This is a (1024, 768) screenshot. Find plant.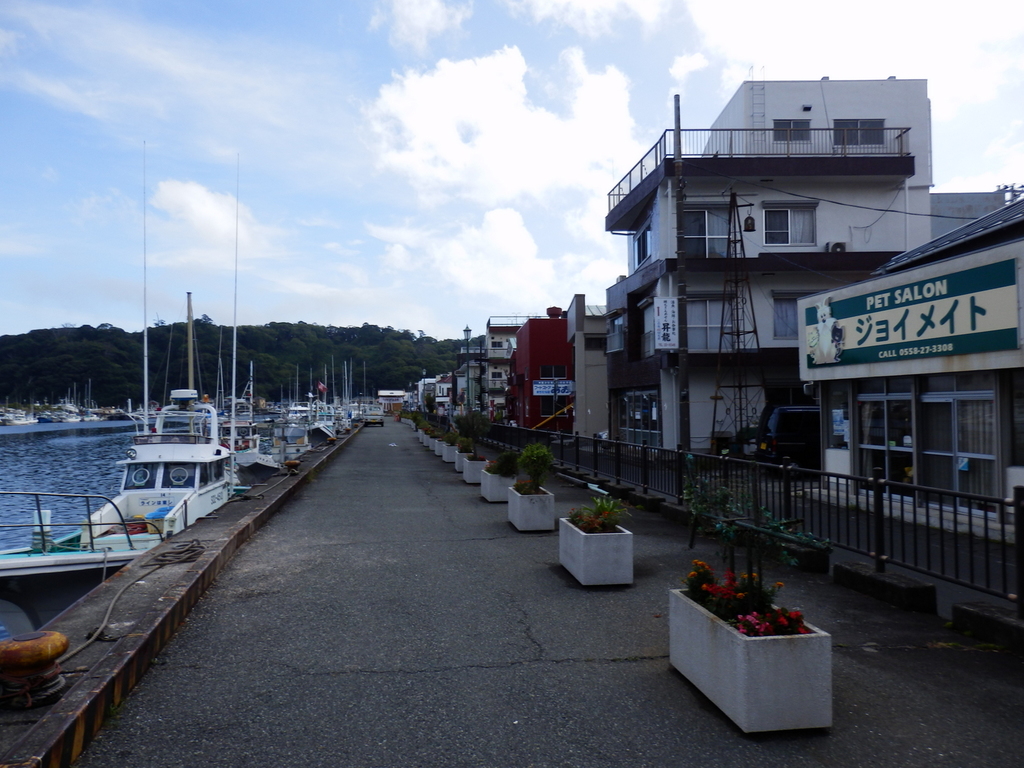
Bounding box: crop(487, 450, 520, 475).
